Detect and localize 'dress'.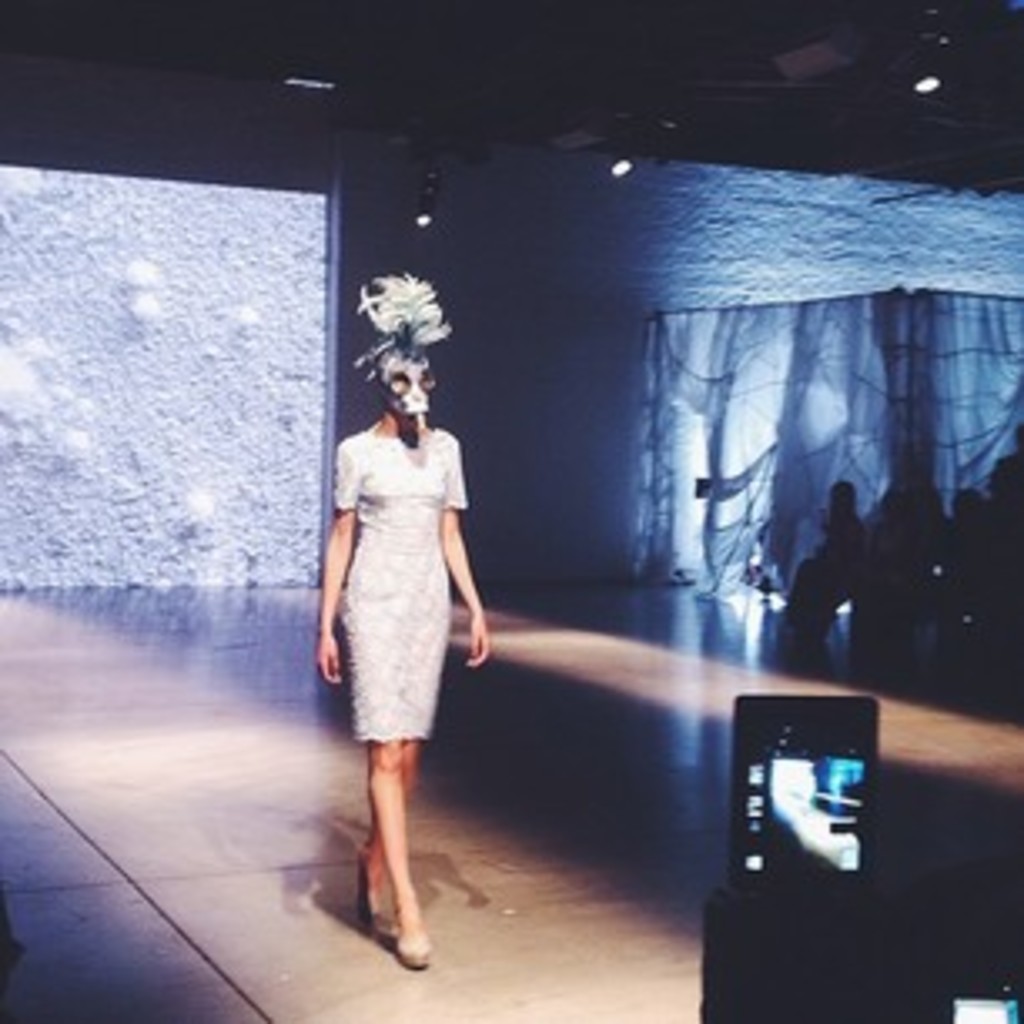
Localized at <bbox>331, 425, 472, 740</bbox>.
